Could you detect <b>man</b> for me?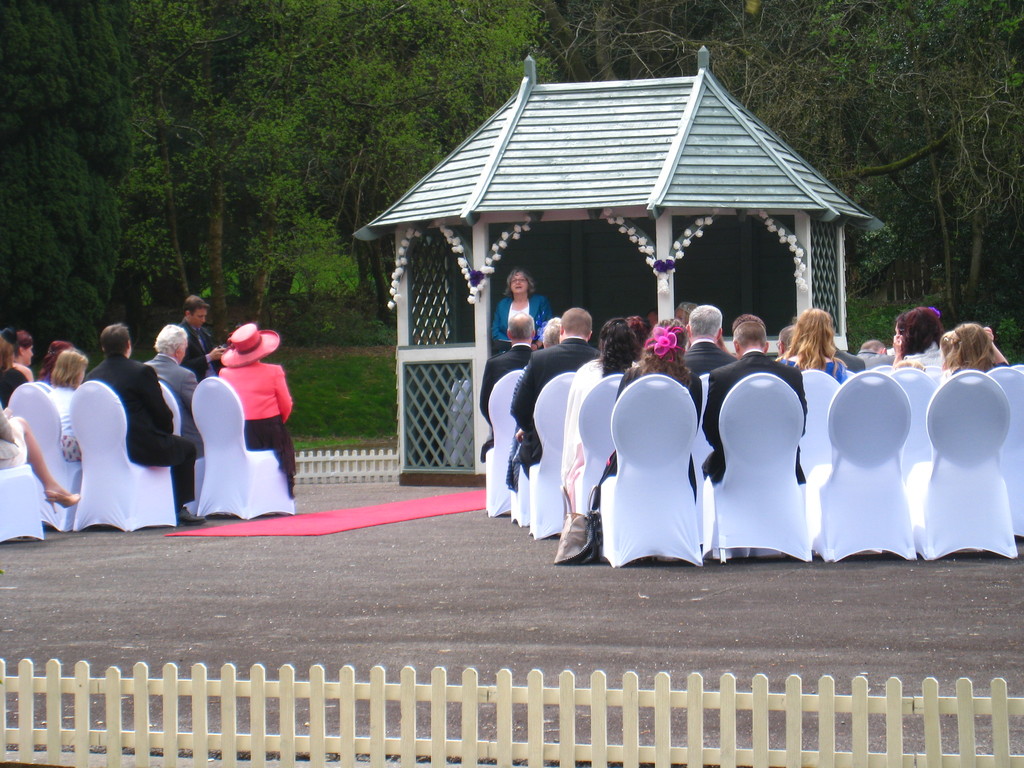
Detection result: [x1=680, y1=301, x2=733, y2=378].
